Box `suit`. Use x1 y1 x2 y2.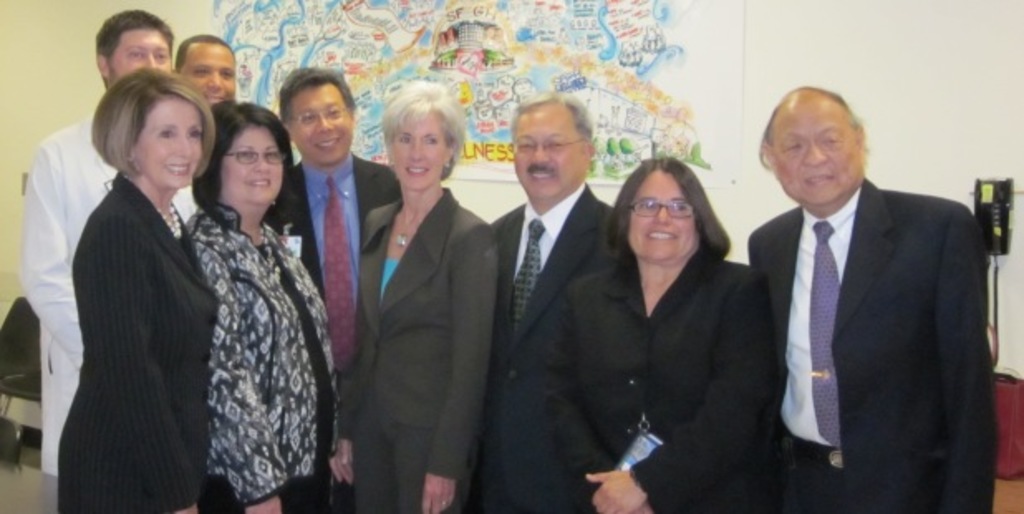
476 182 616 512.
